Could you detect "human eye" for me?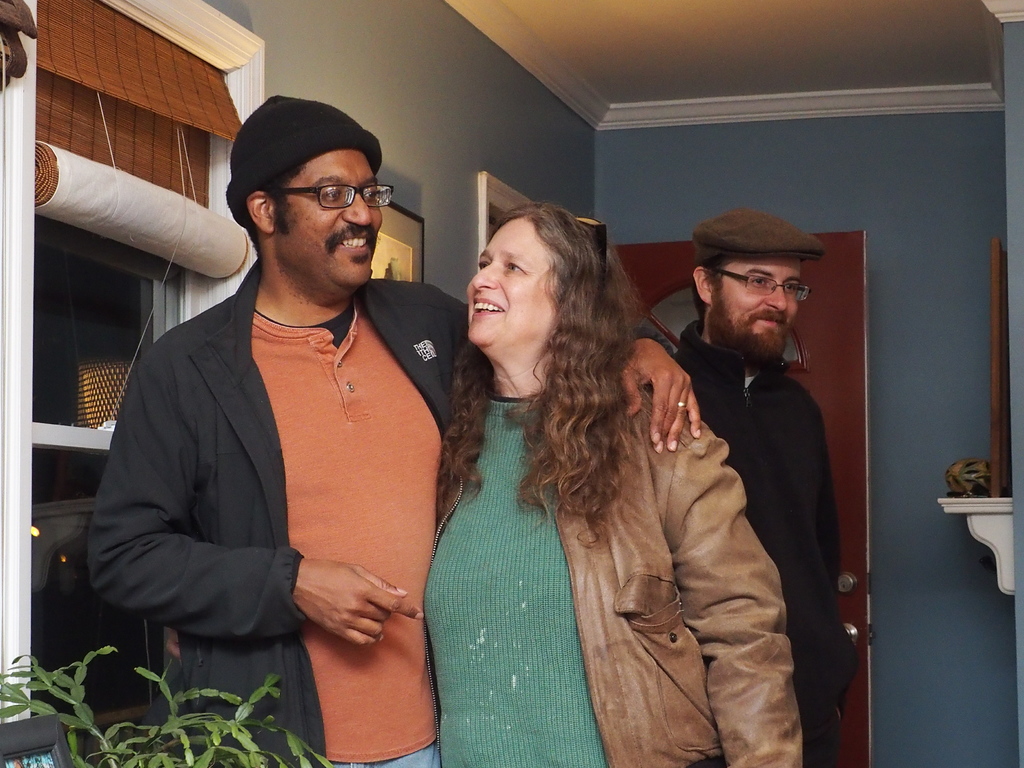
Detection result: bbox(783, 284, 800, 300).
